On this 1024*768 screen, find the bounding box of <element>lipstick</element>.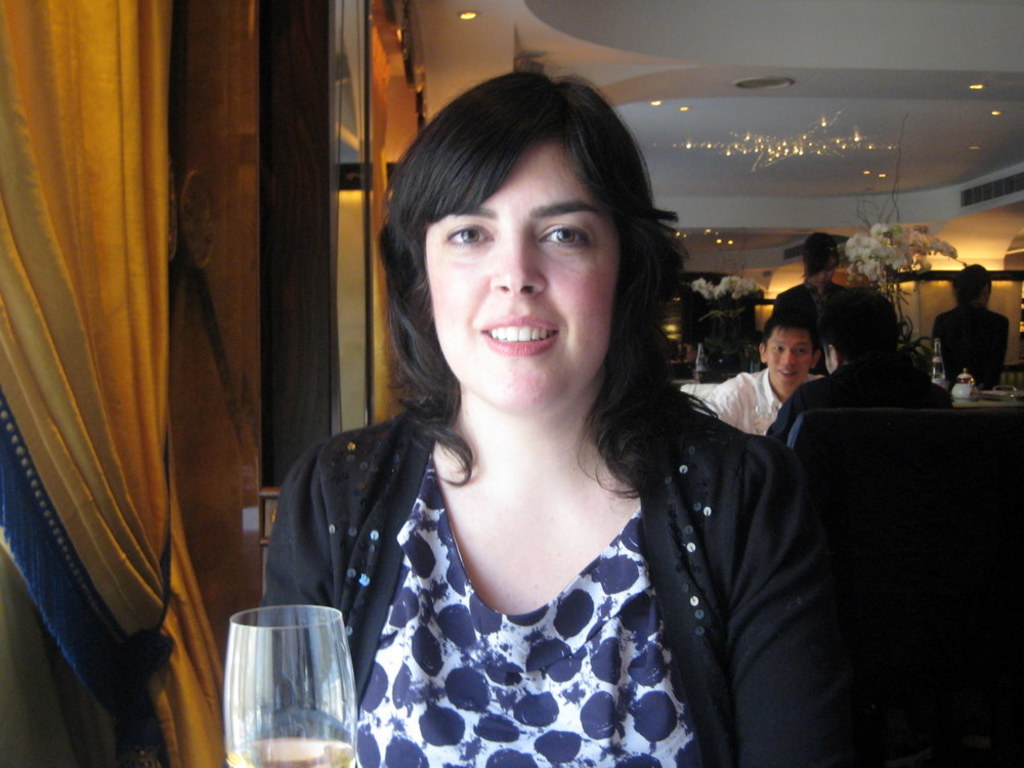
Bounding box: l=483, t=313, r=560, b=356.
